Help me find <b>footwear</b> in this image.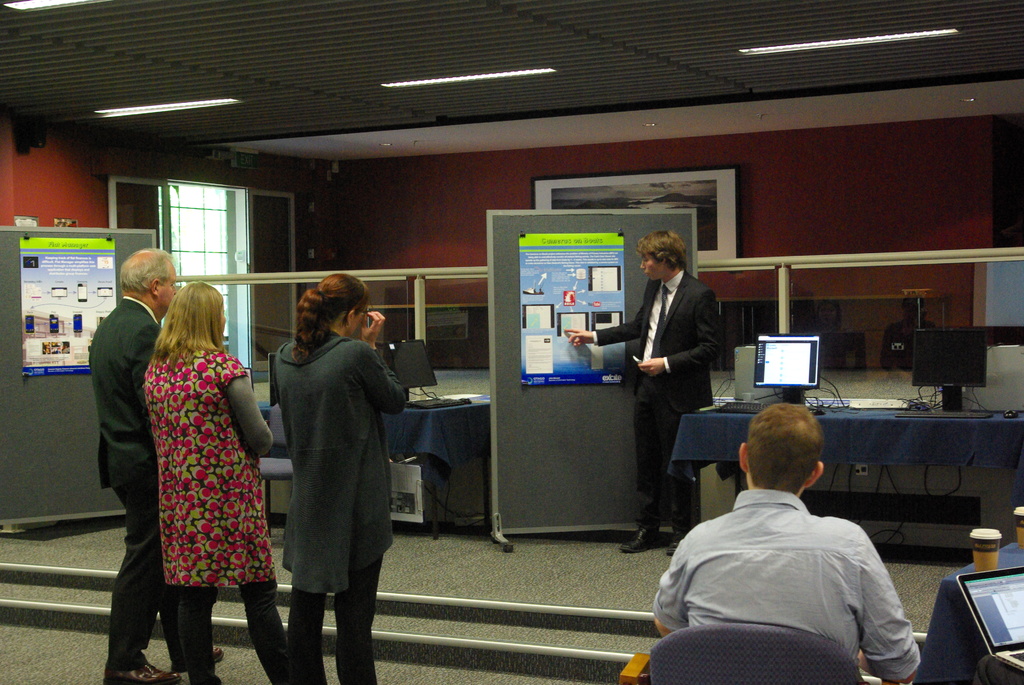
Found it: {"left": 169, "top": 648, "right": 225, "bottom": 670}.
